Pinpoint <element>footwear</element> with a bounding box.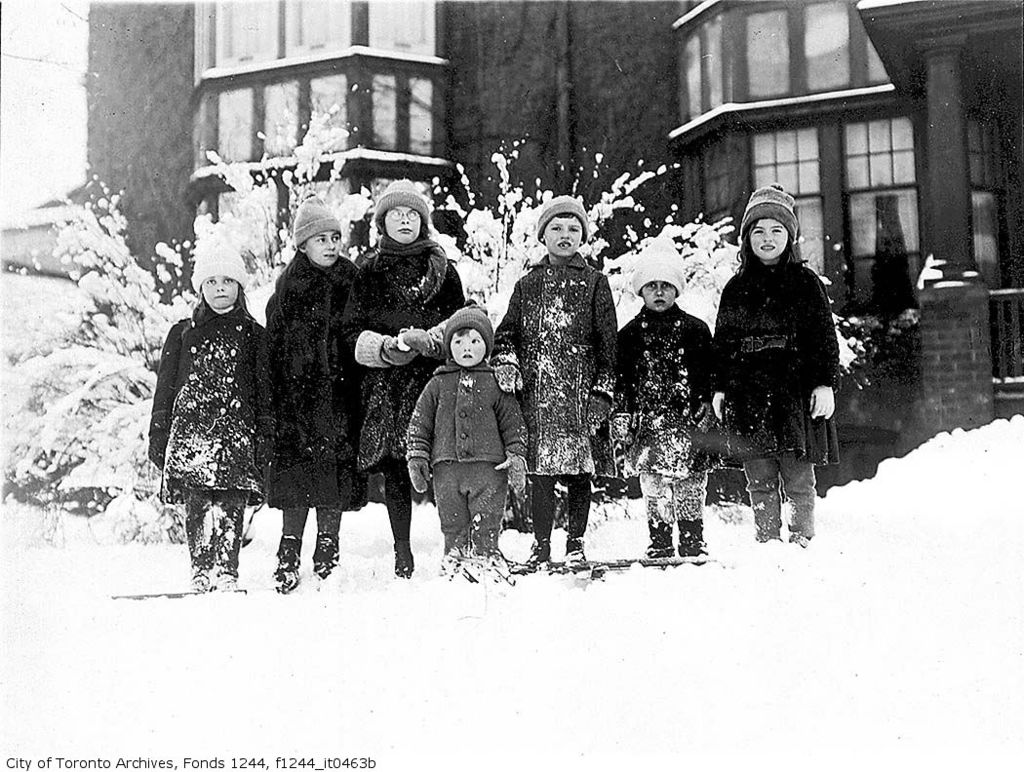
[274, 537, 302, 592].
